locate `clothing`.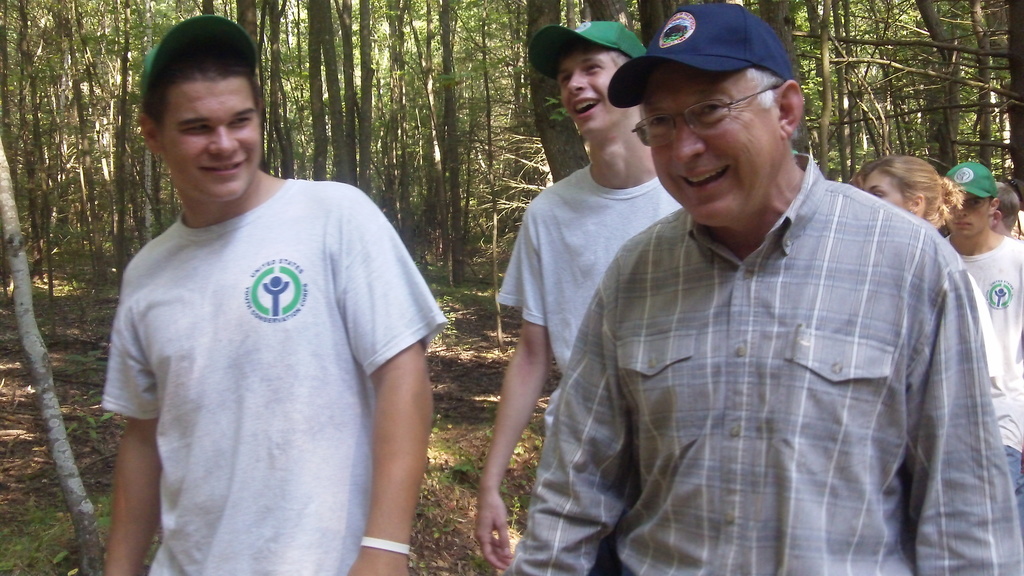
Bounding box: pyautogui.locateOnScreen(941, 231, 1023, 497).
